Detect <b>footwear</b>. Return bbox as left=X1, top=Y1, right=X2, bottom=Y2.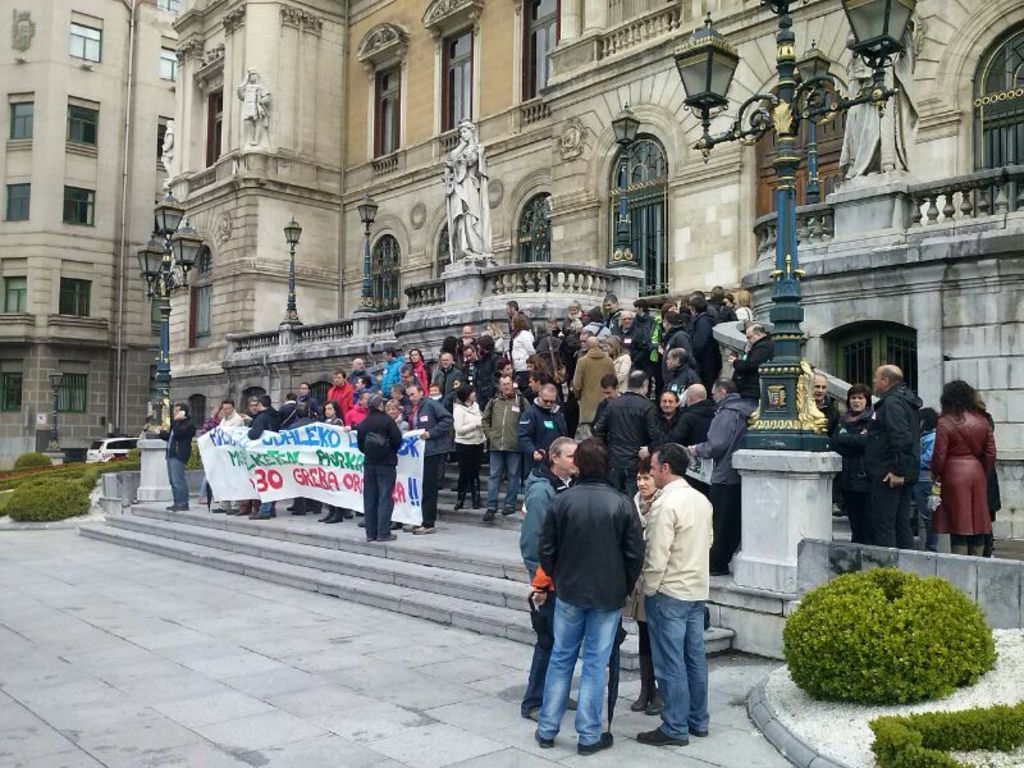
left=170, top=504, right=189, bottom=518.
